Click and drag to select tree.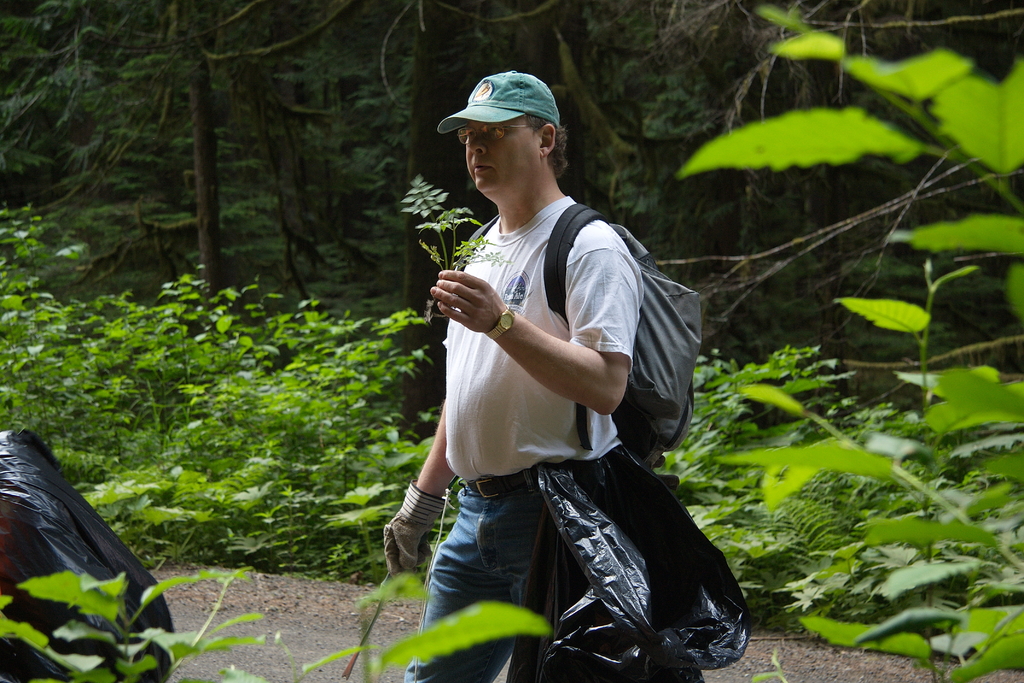
Selection: 721:0:1023:682.
